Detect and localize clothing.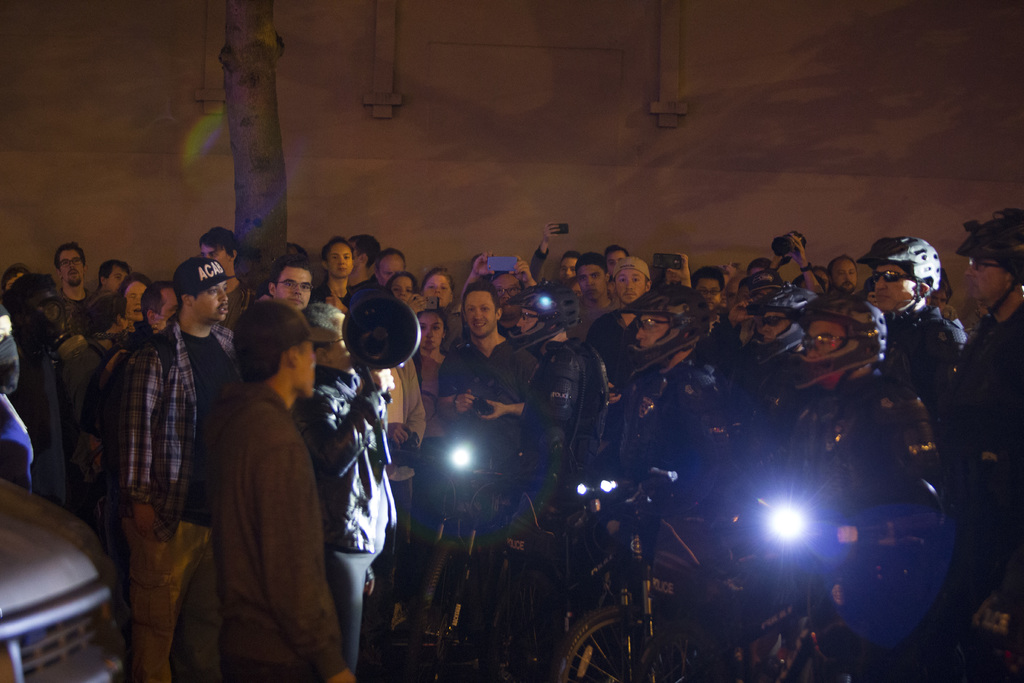
Localized at bbox=[881, 309, 957, 391].
